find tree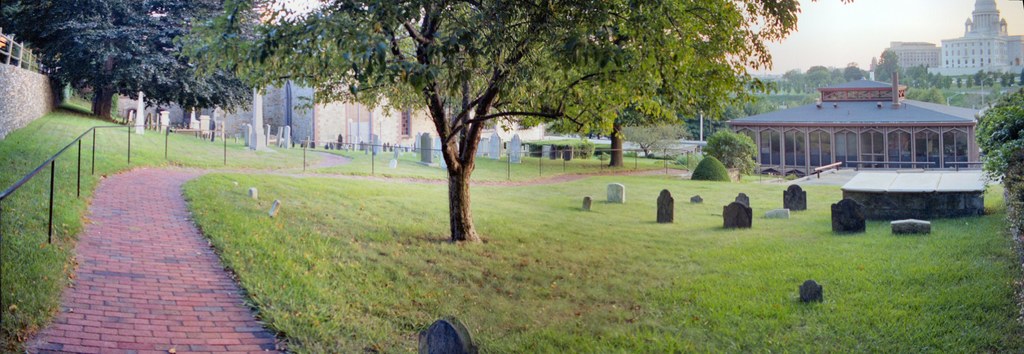
Rect(206, 0, 819, 243)
